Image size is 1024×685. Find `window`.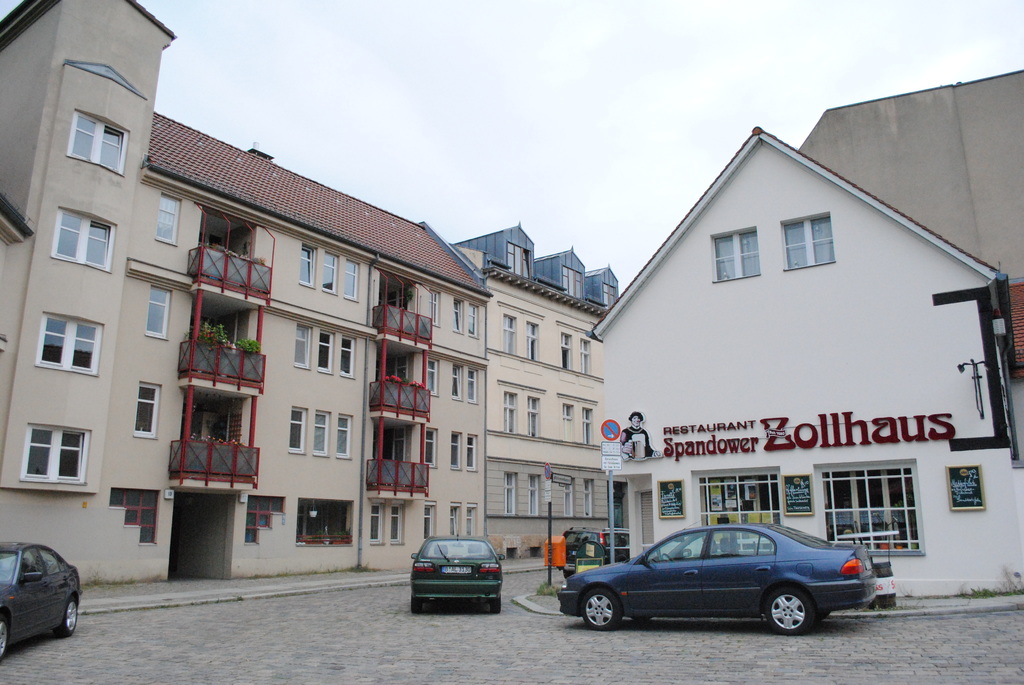
340/336/356/378.
